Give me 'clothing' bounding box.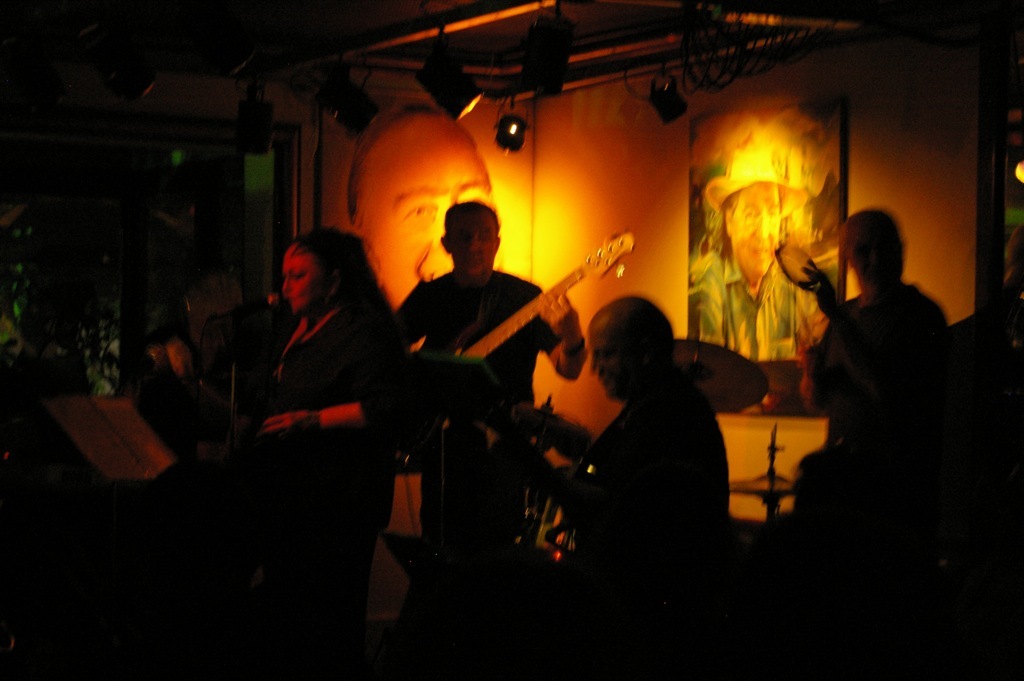
257:307:396:676.
